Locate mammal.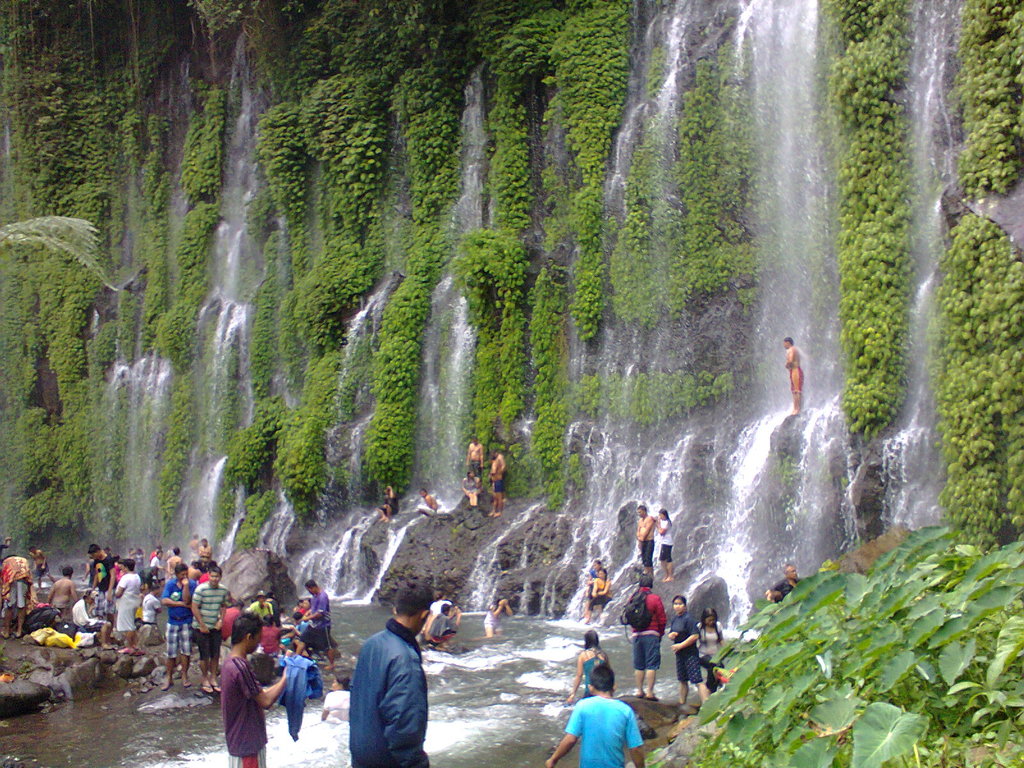
Bounding box: (548, 667, 646, 767).
